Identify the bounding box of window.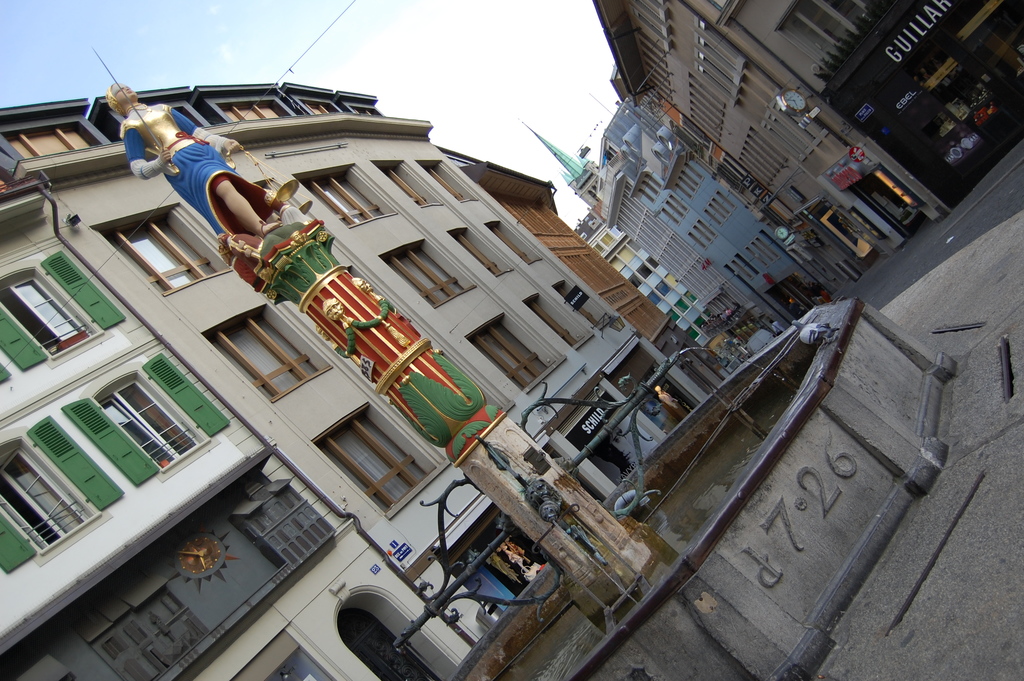
box(300, 174, 388, 227).
